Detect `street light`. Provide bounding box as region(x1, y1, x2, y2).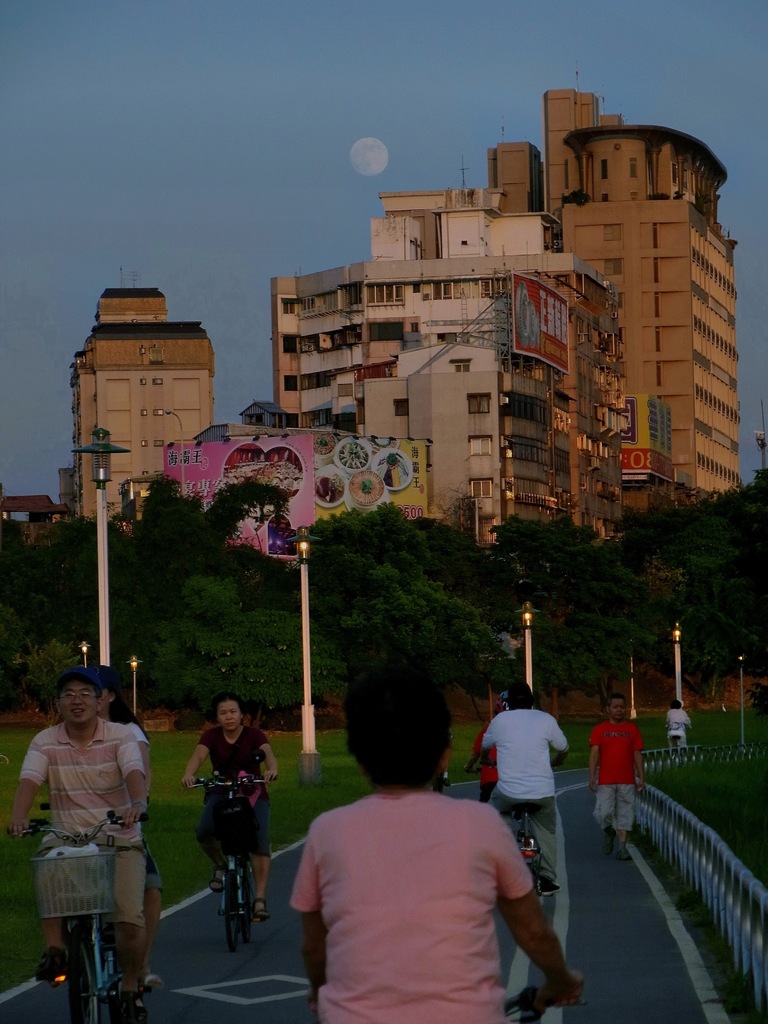
region(735, 653, 746, 747).
